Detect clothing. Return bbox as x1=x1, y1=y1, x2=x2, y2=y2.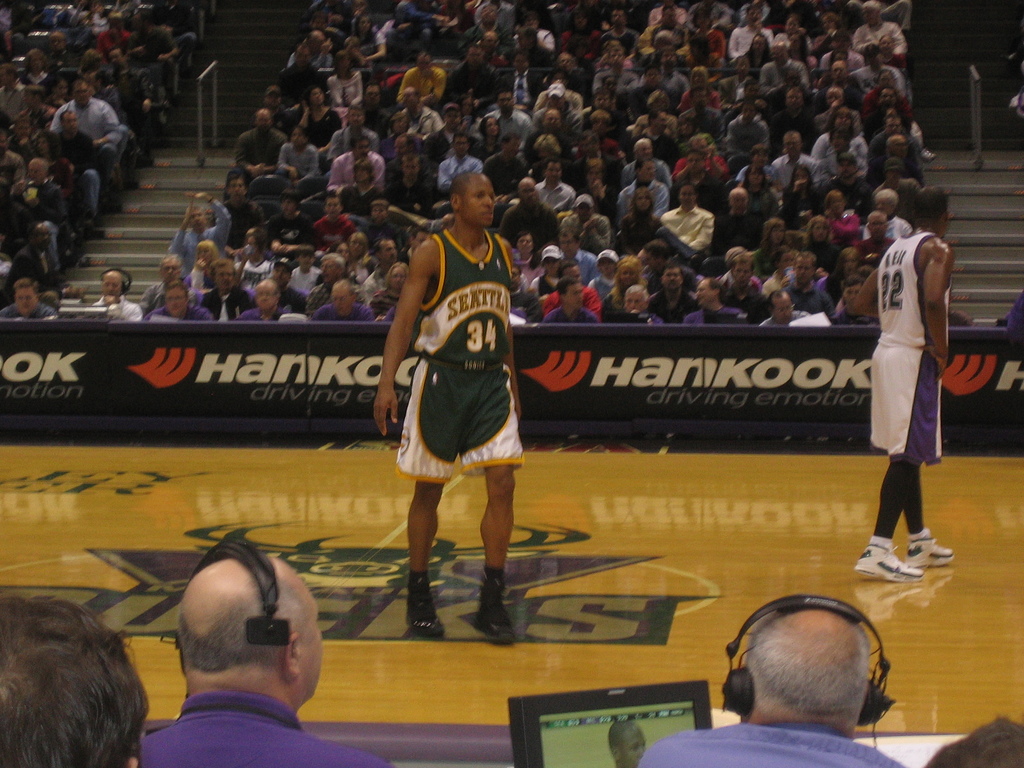
x1=236, y1=305, x2=276, y2=319.
